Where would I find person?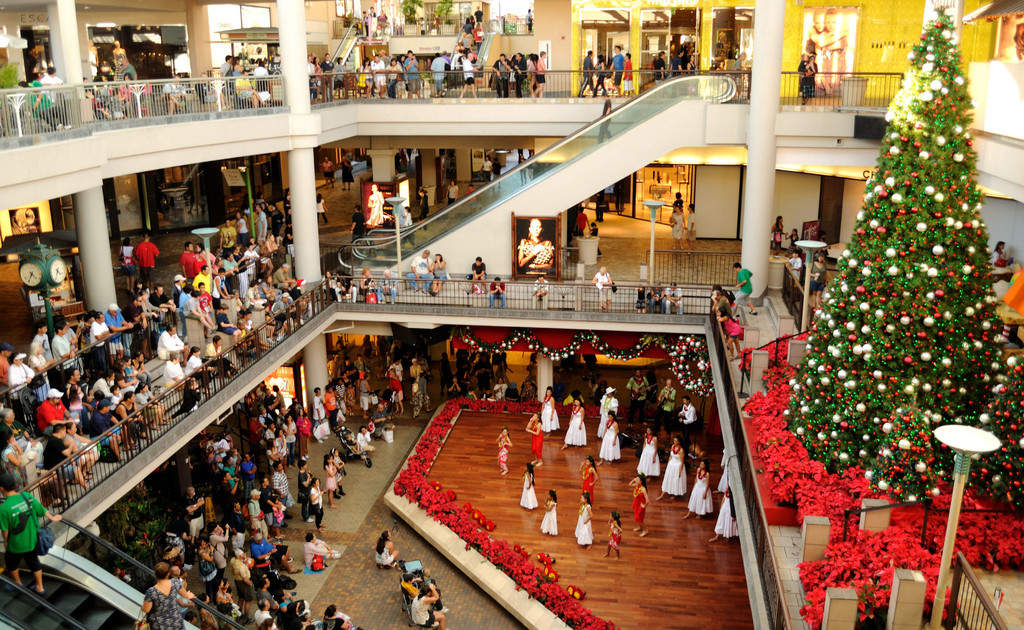
At [left=577, top=459, right=602, bottom=492].
